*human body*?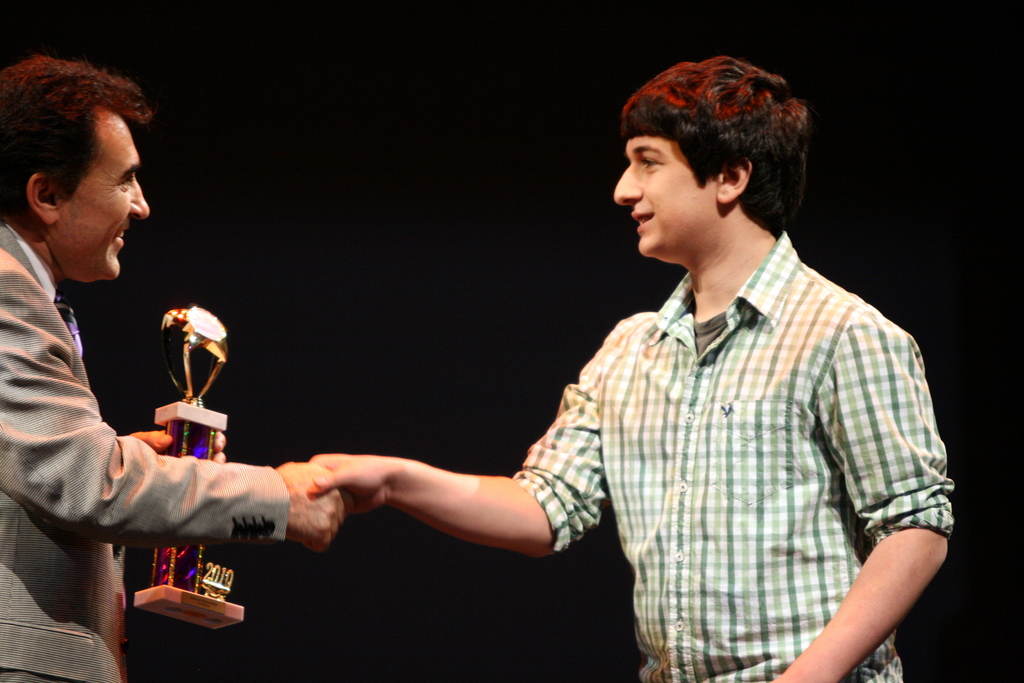
locate(0, 222, 349, 682)
